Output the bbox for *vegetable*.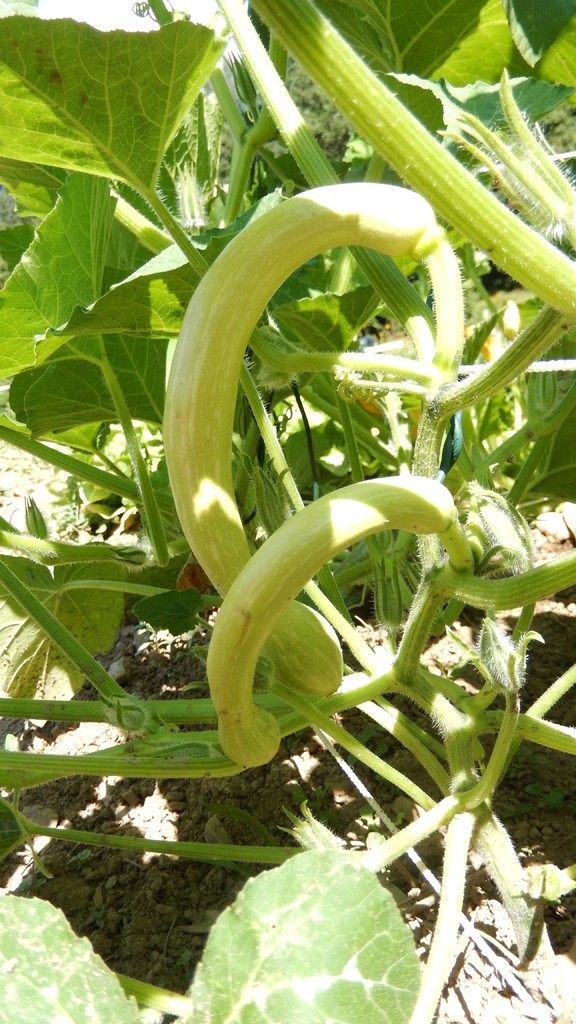
<region>108, 148, 555, 895</region>.
